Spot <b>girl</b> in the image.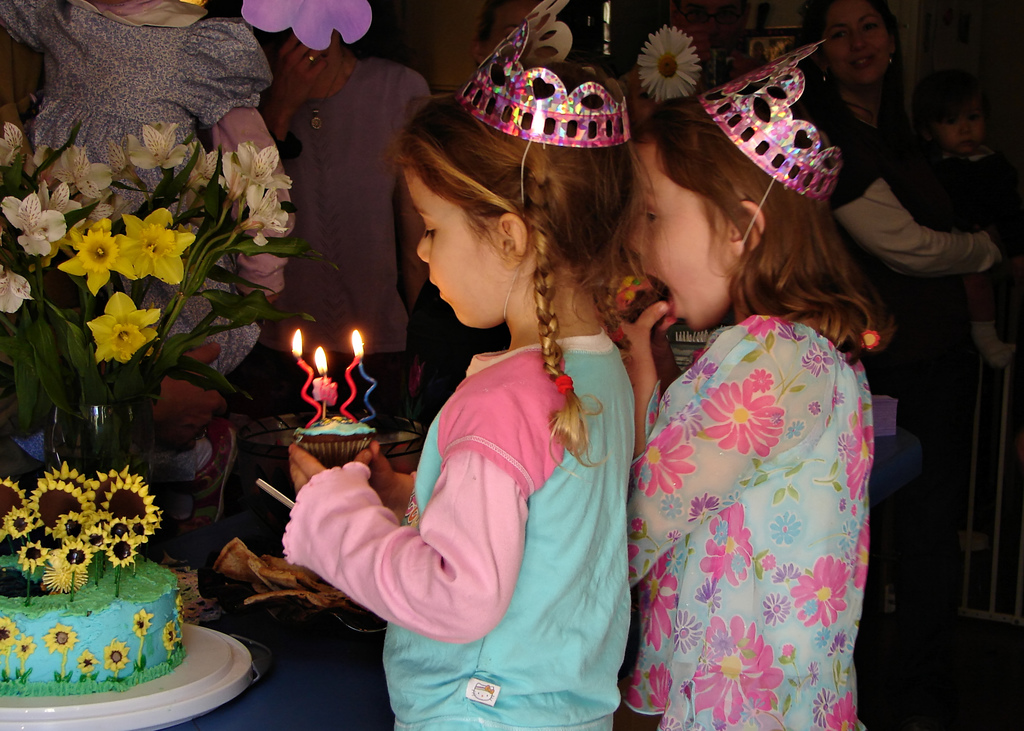
<b>girl</b> found at region(282, 0, 640, 730).
